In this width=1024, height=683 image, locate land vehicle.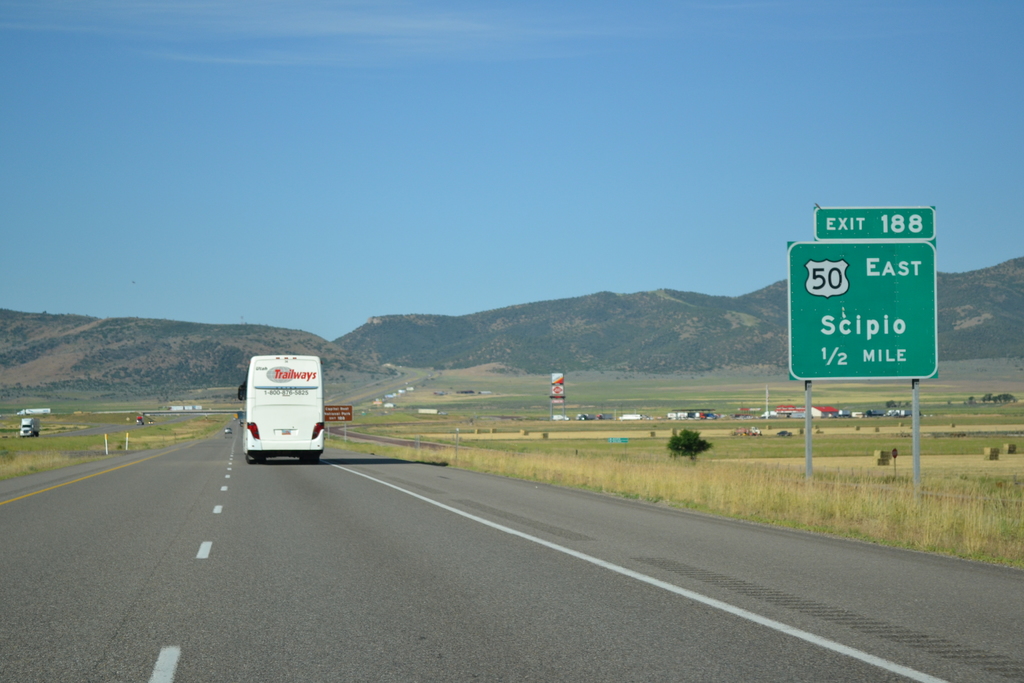
Bounding box: region(416, 406, 447, 417).
